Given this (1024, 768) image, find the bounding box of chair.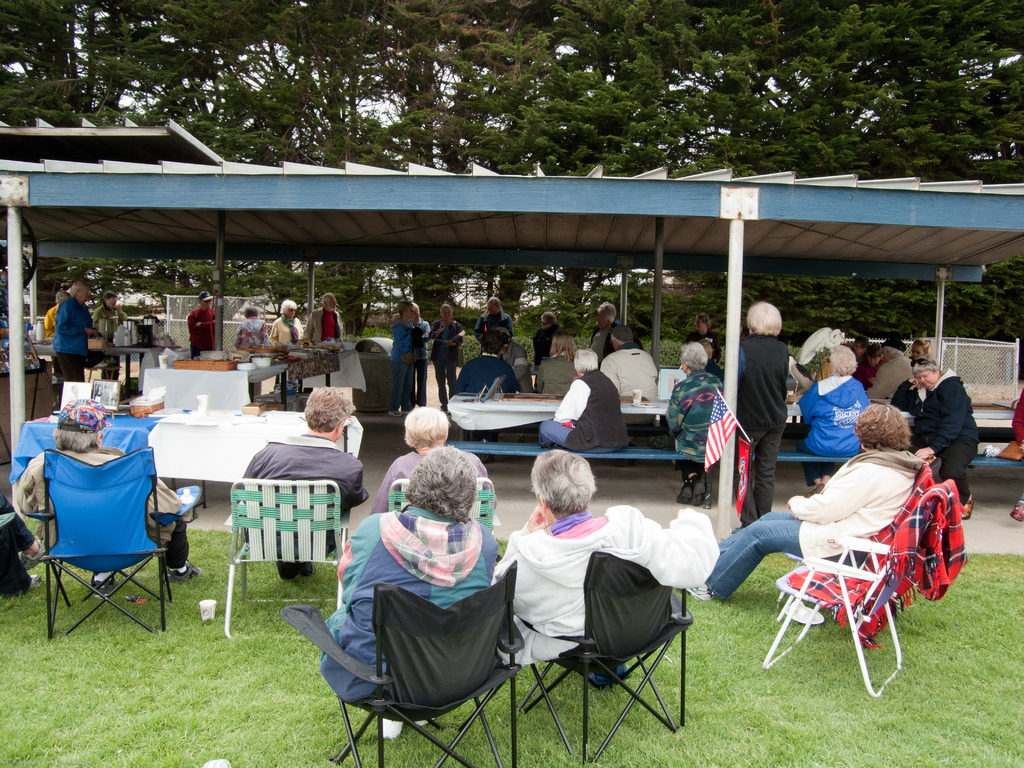
(319, 556, 529, 767).
